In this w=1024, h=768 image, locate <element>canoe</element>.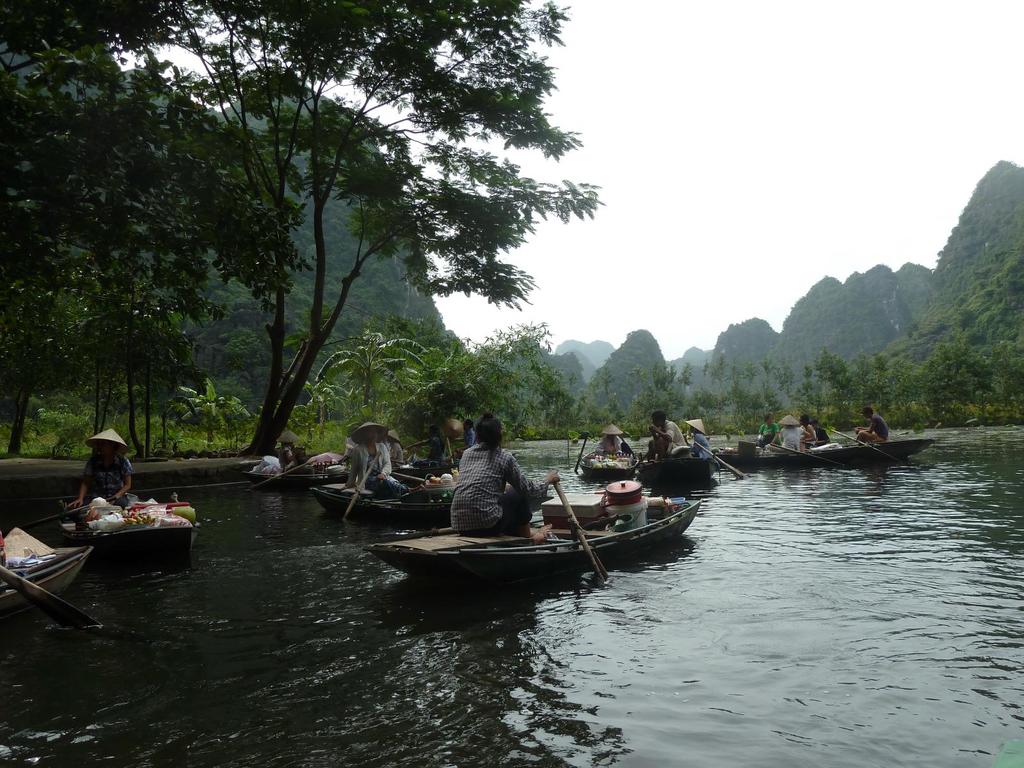
Bounding box: x1=251 y1=470 x2=344 y2=491.
